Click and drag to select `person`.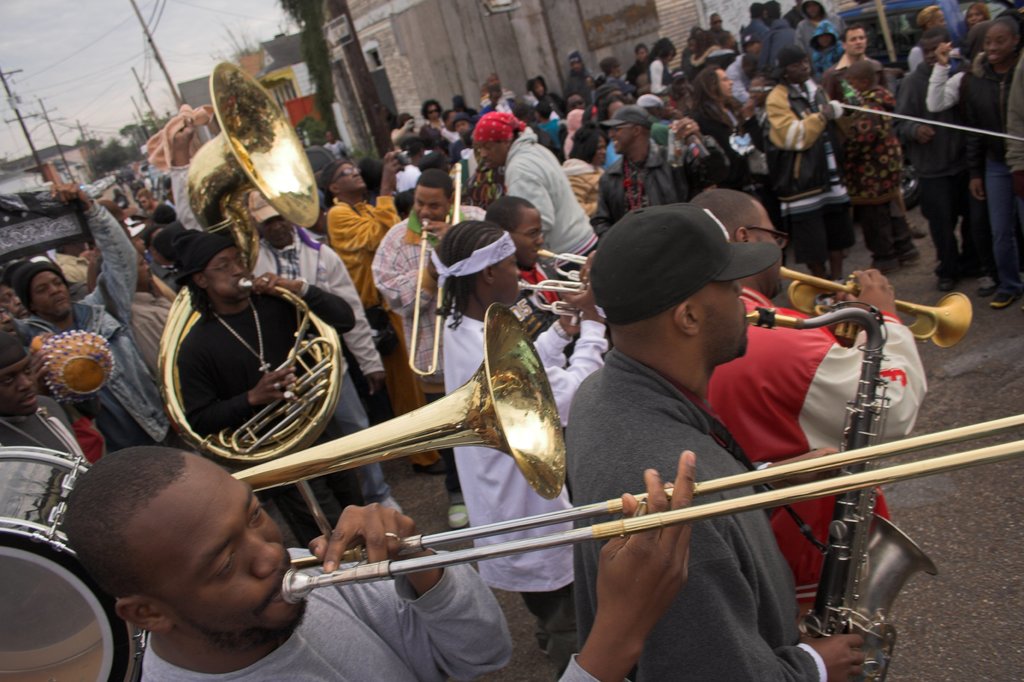
Selection: x1=813 y1=21 x2=836 y2=76.
